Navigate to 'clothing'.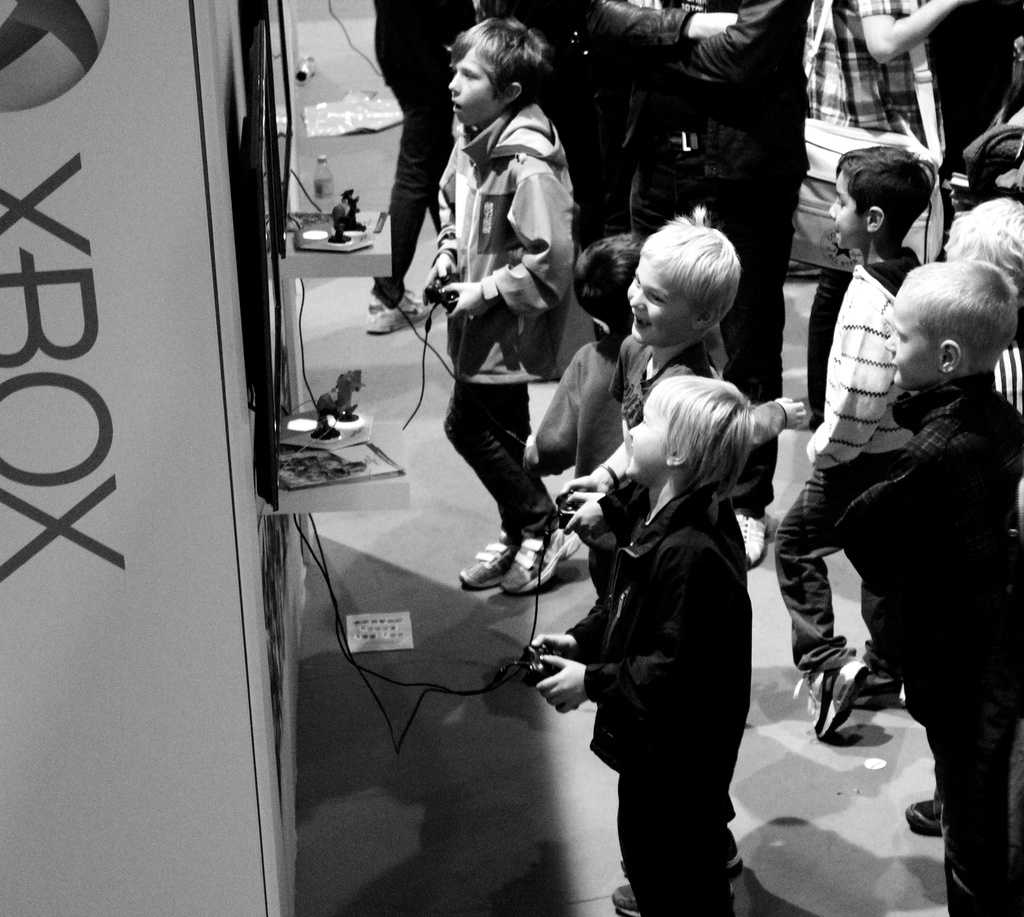
Navigation target: box=[440, 105, 579, 542].
